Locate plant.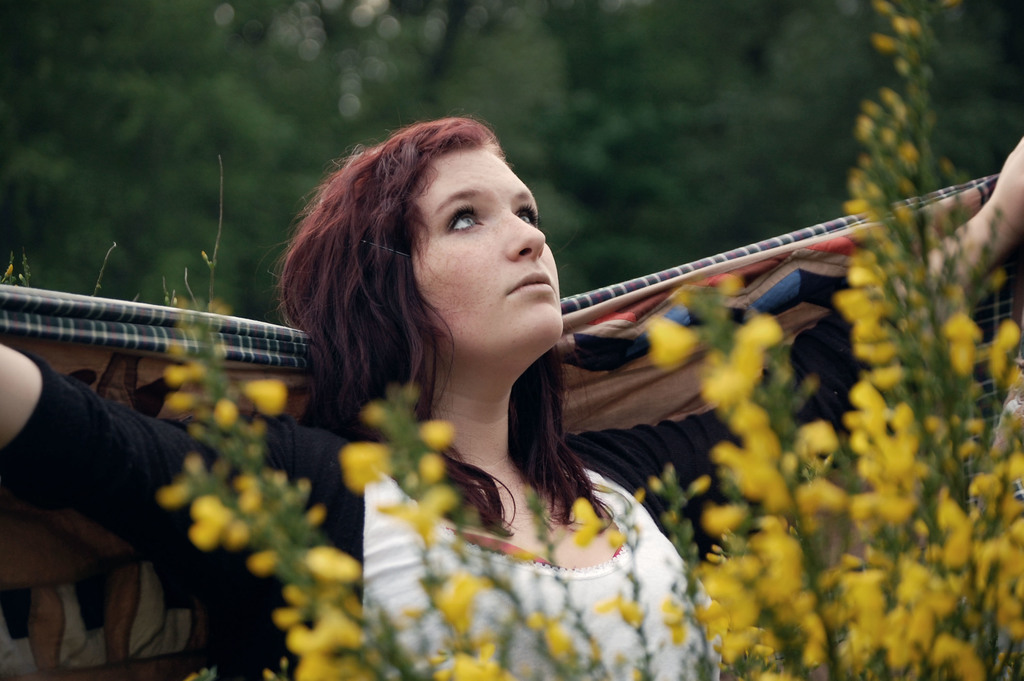
Bounding box: left=490, top=485, right=653, bottom=680.
